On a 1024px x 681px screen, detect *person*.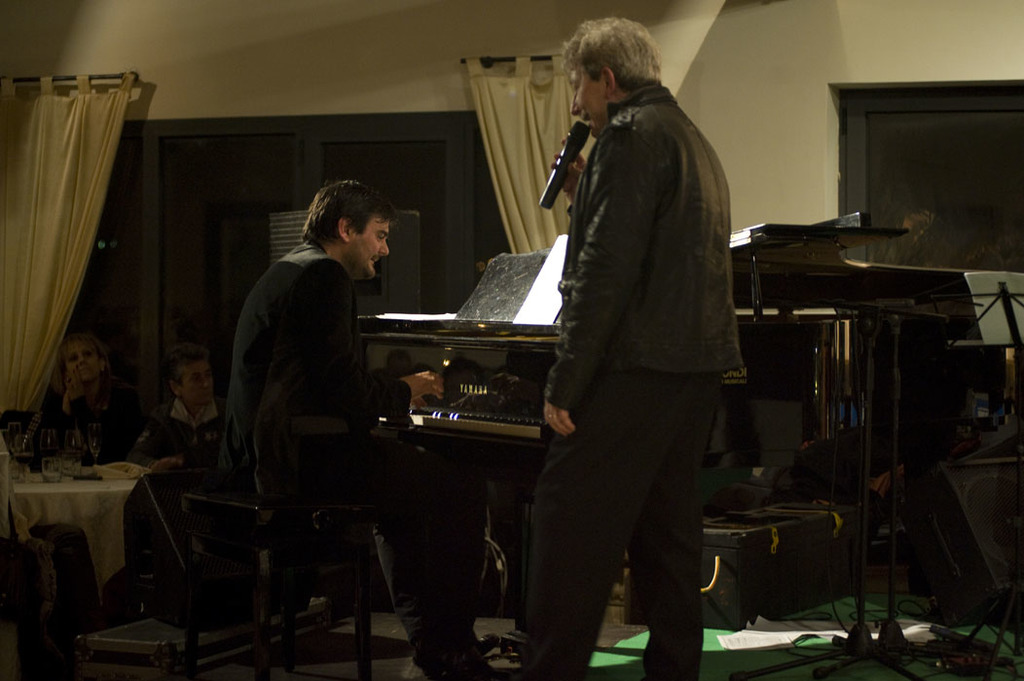
Rect(27, 335, 139, 465).
